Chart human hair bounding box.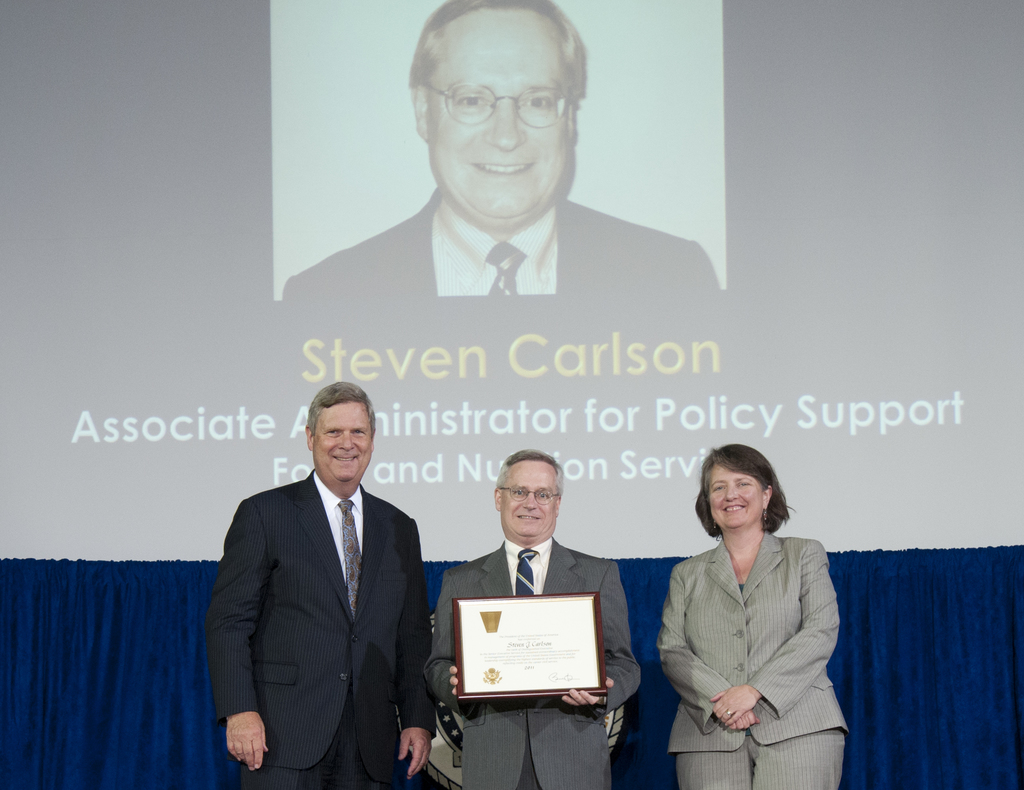
Charted: 487 446 568 536.
